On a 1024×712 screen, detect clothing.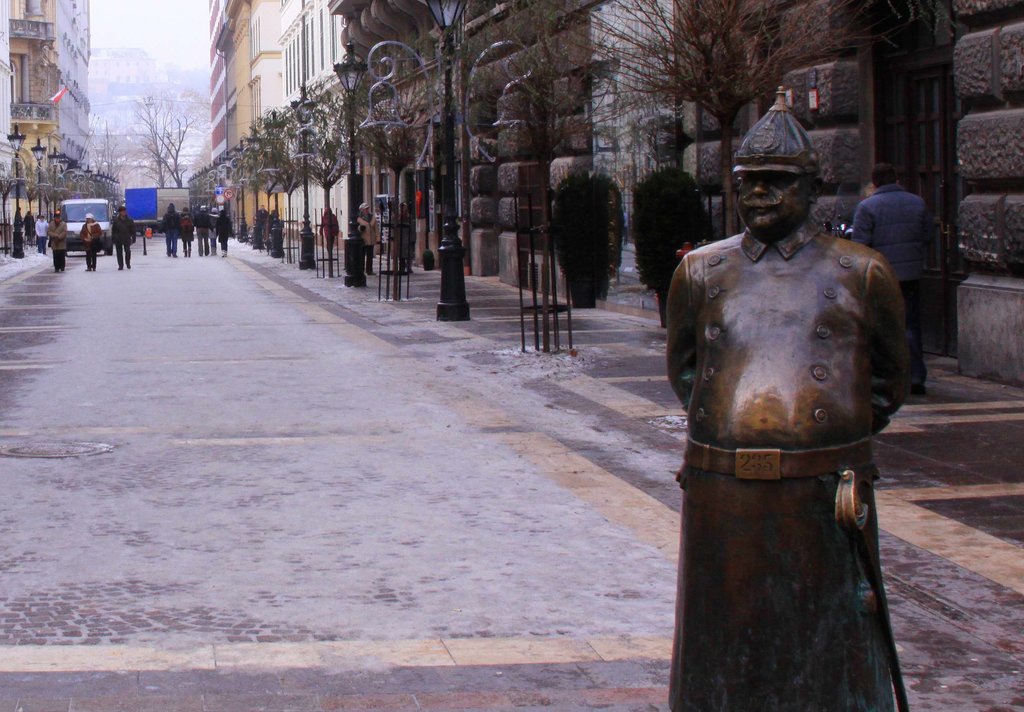
detection(195, 212, 212, 256).
